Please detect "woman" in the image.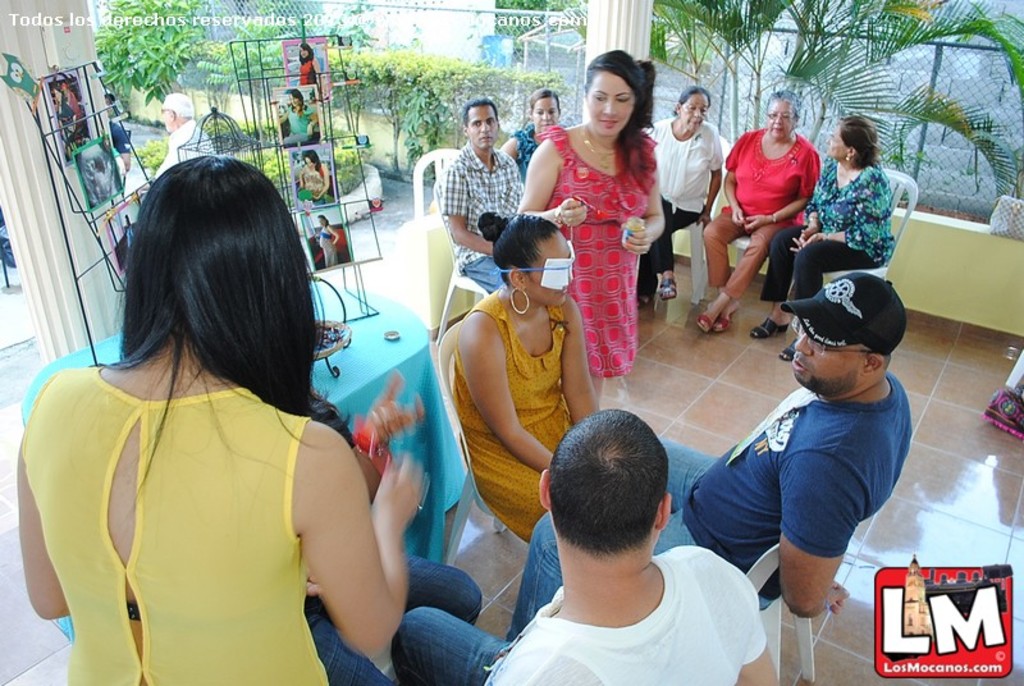
(x1=534, y1=65, x2=675, y2=403).
